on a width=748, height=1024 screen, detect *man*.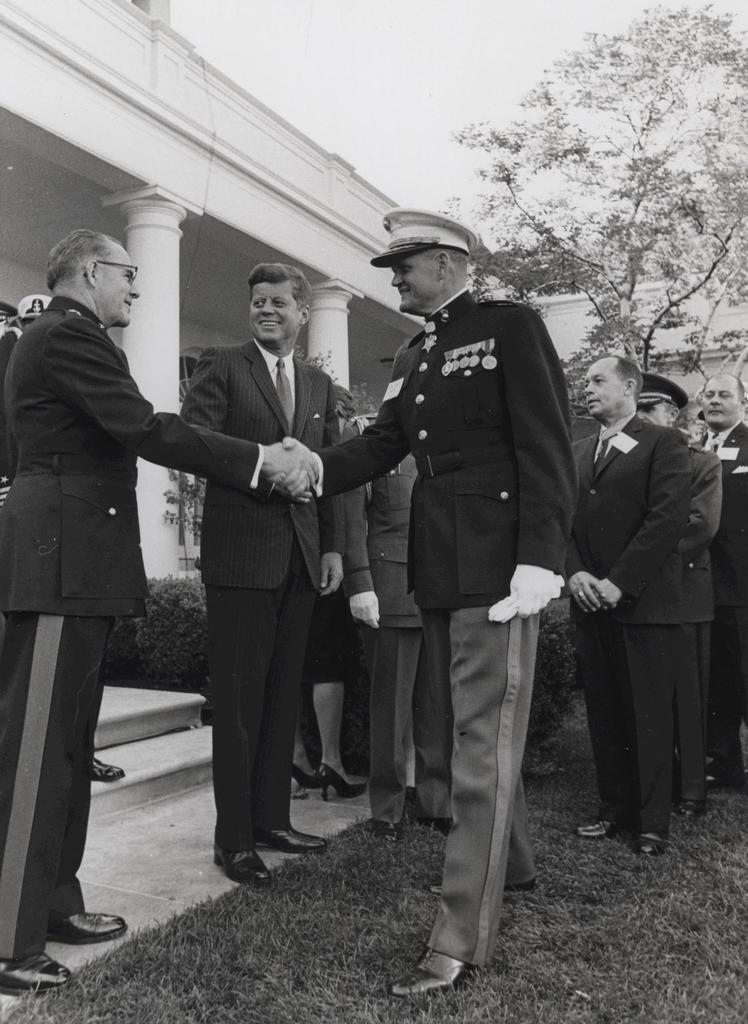
rect(342, 410, 452, 849).
